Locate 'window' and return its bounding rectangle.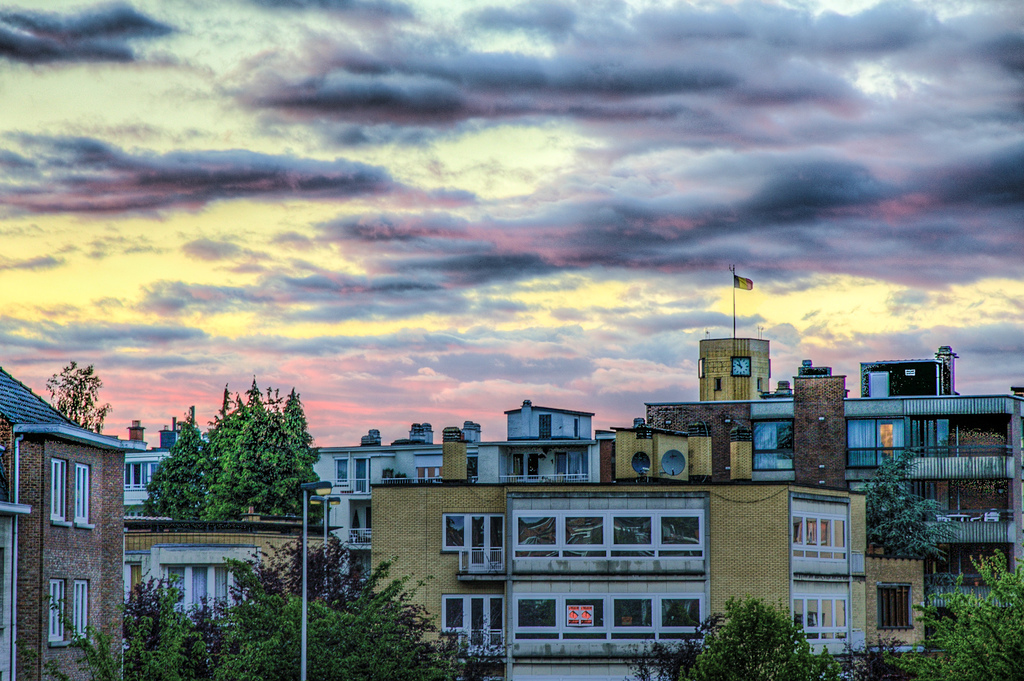
(x1=512, y1=597, x2=706, y2=648).
